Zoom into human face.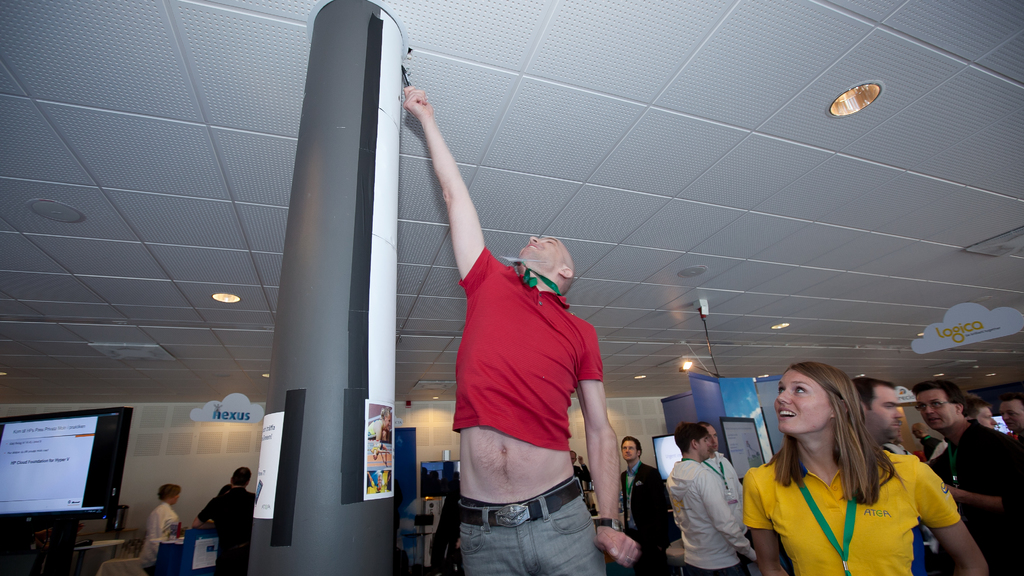
Zoom target: box(976, 408, 995, 429).
